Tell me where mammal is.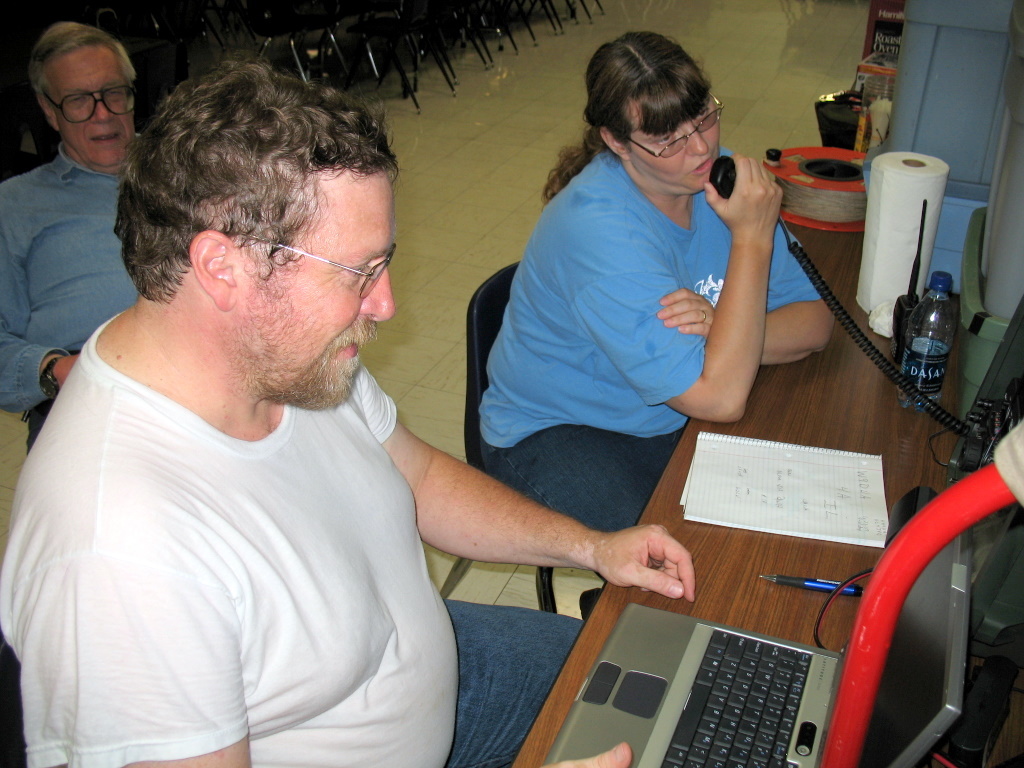
mammal is at [2,74,629,761].
